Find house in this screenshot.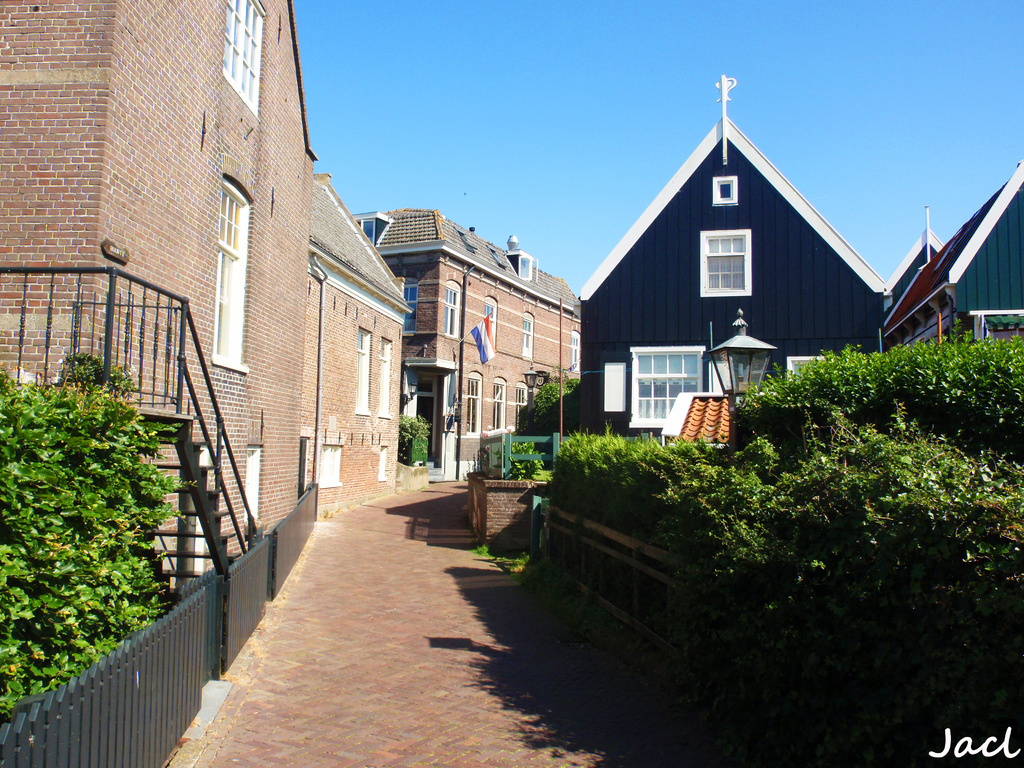
The bounding box for house is {"left": 0, "top": 0, "right": 321, "bottom": 605}.
